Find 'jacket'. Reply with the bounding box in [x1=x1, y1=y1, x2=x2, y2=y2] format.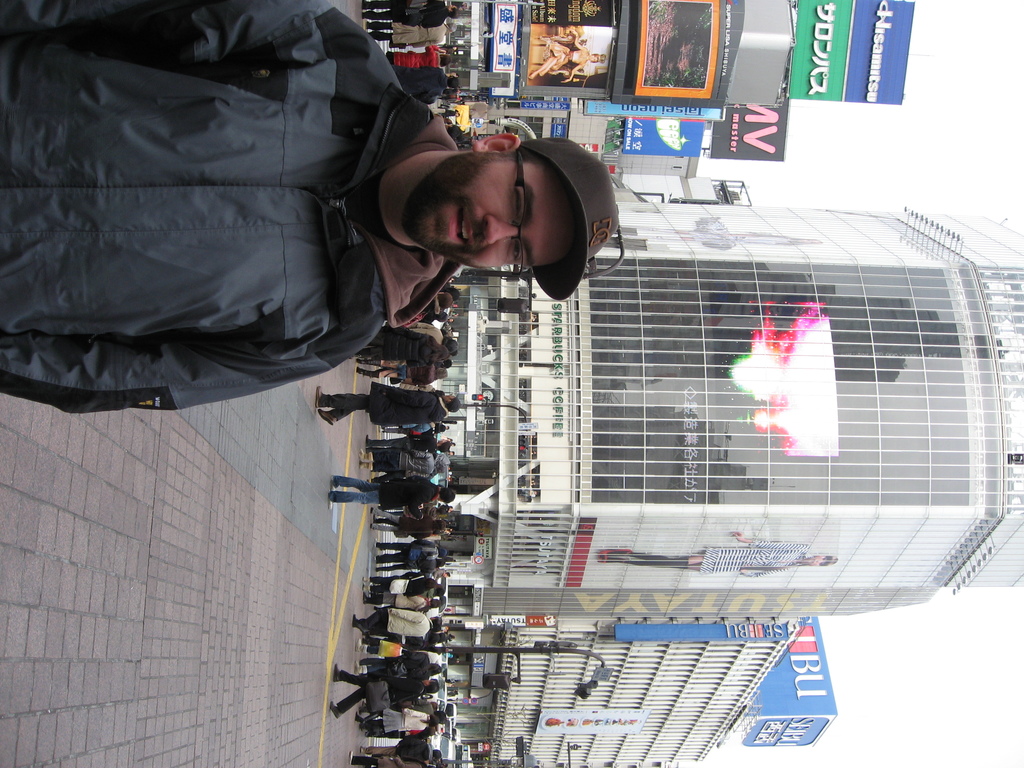
[x1=390, y1=45, x2=439, y2=69].
